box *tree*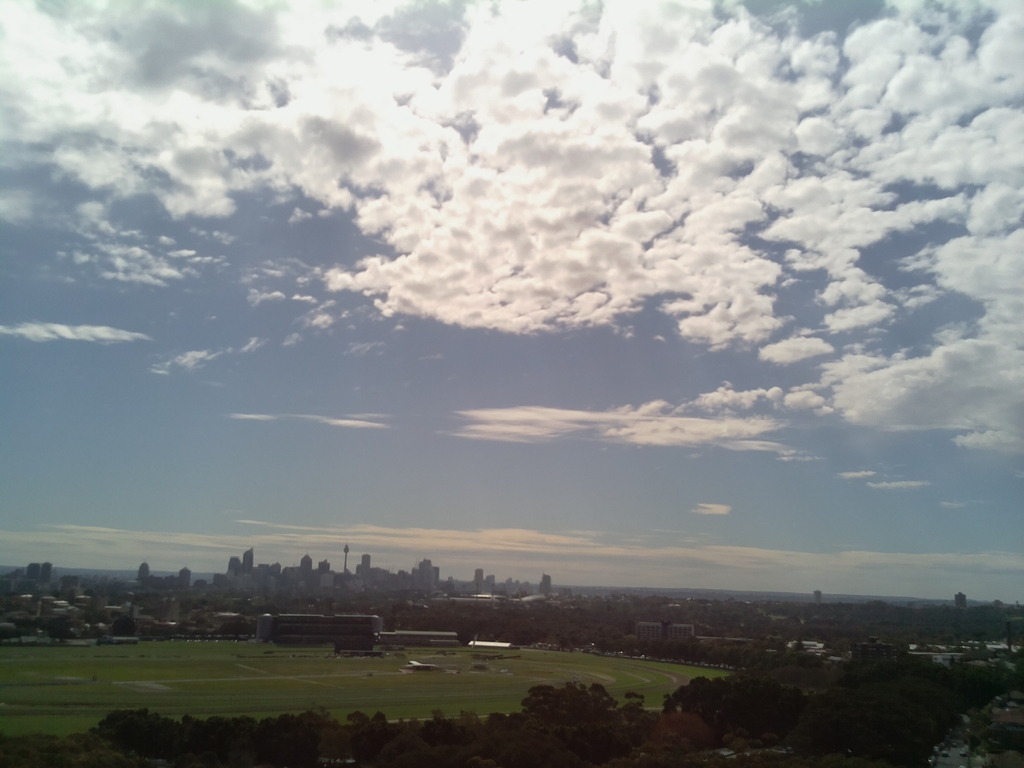
[670, 675, 809, 732]
